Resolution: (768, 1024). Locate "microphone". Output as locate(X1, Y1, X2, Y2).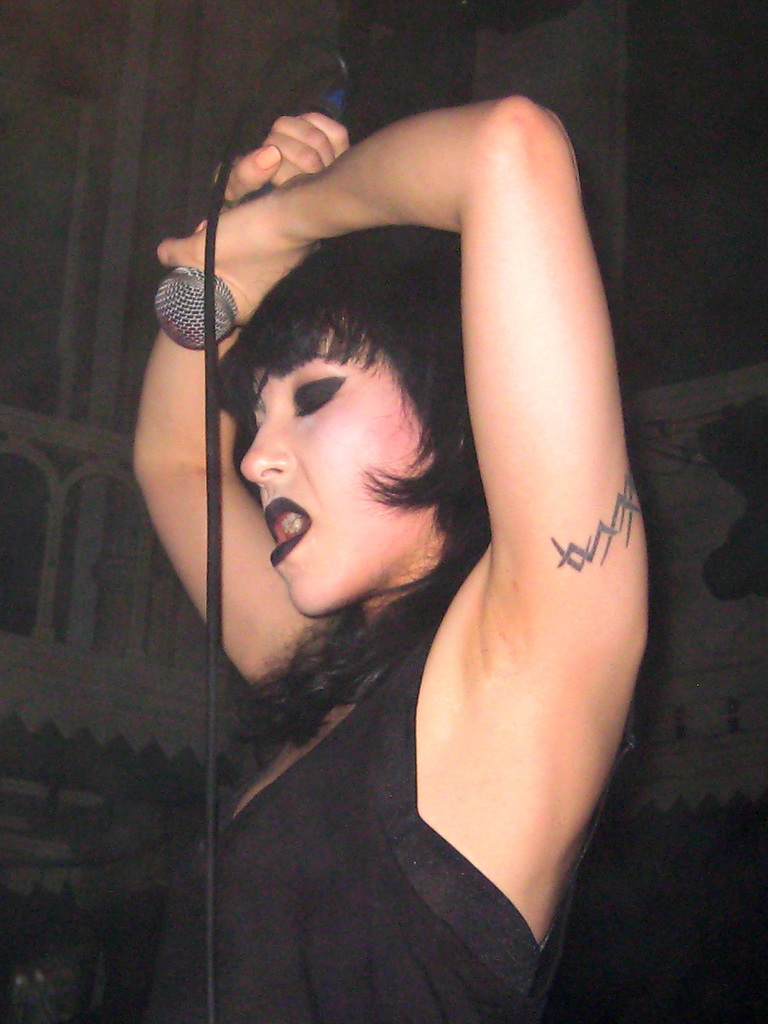
locate(152, 73, 345, 347).
